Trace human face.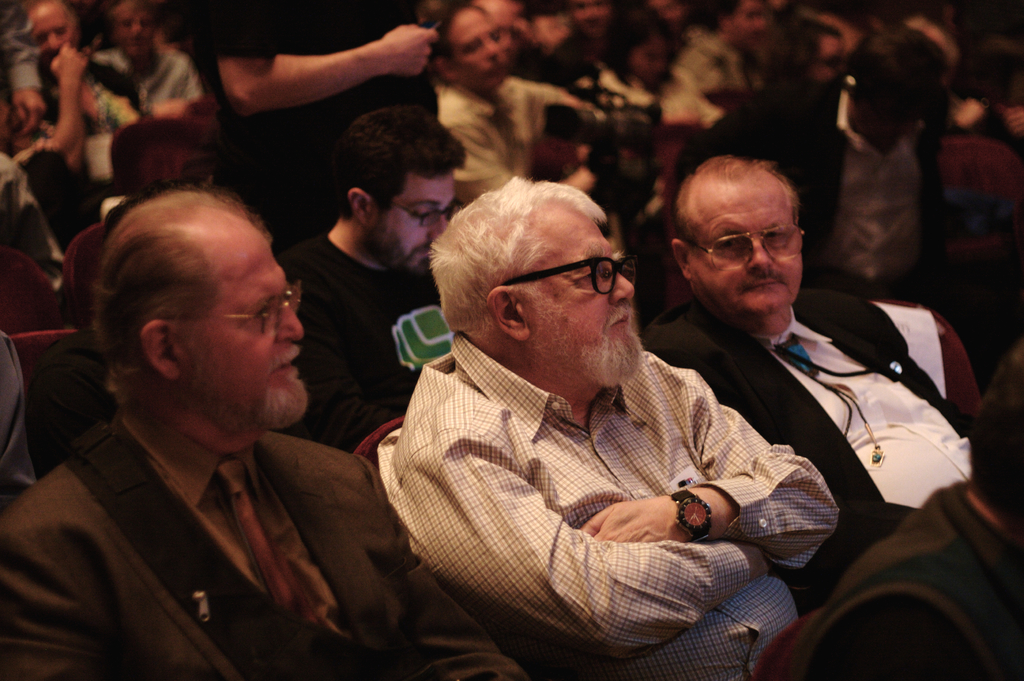
Traced to 632 29 681 84.
